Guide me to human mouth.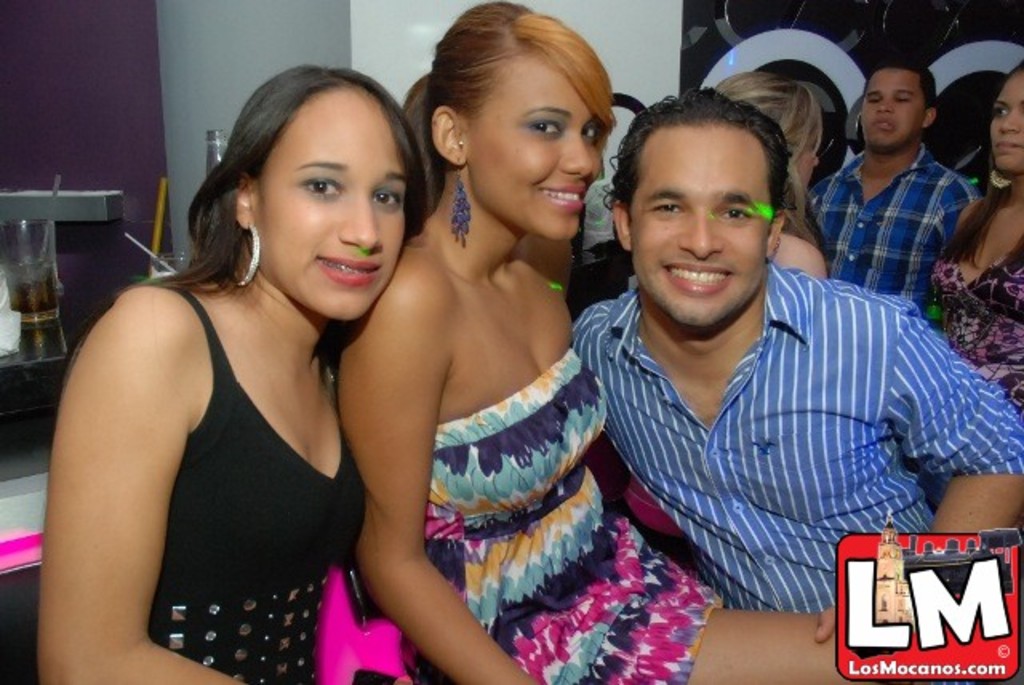
Guidance: rect(315, 250, 386, 293).
